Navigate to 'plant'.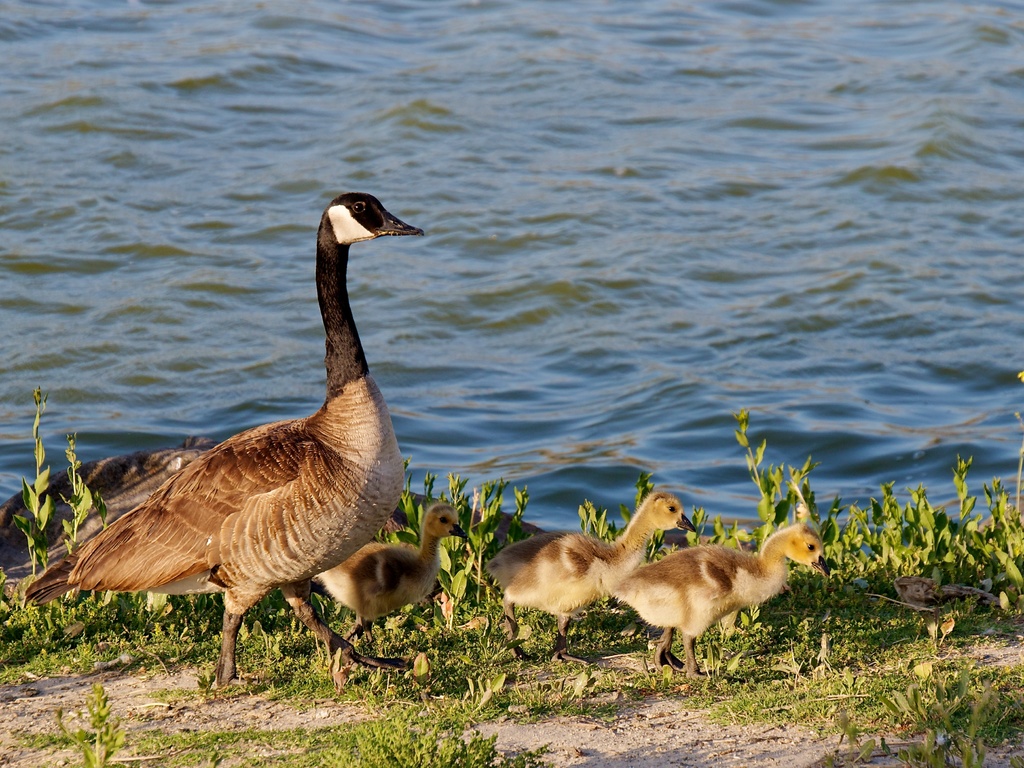
Navigation target: region(10, 385, 59, 586).
